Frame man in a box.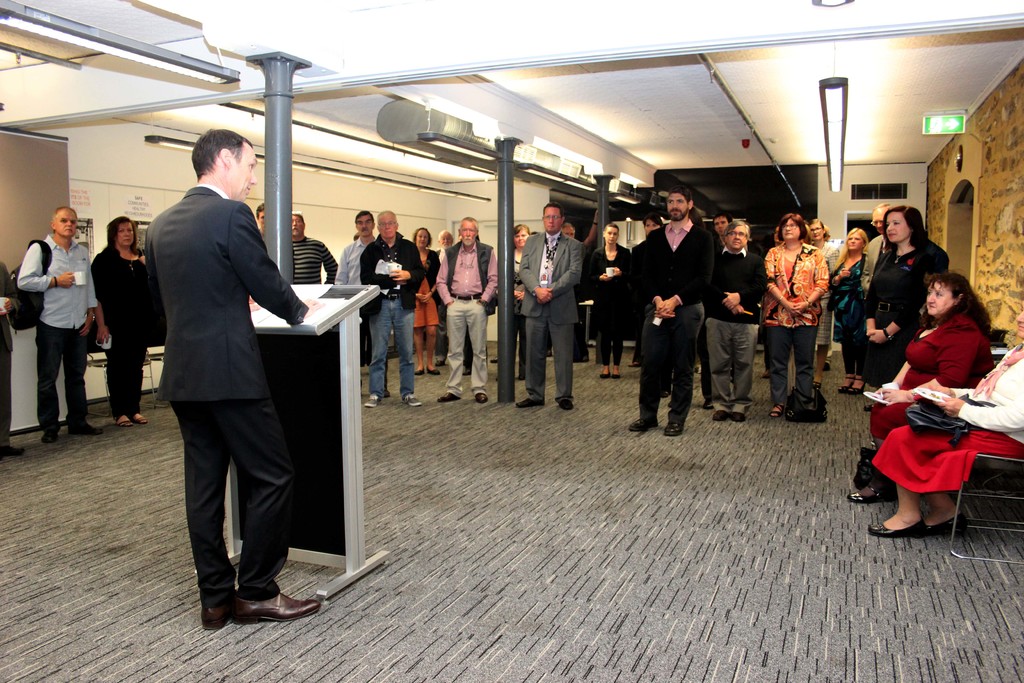
<bbox>132, 123, 307, 644</bbox>.
